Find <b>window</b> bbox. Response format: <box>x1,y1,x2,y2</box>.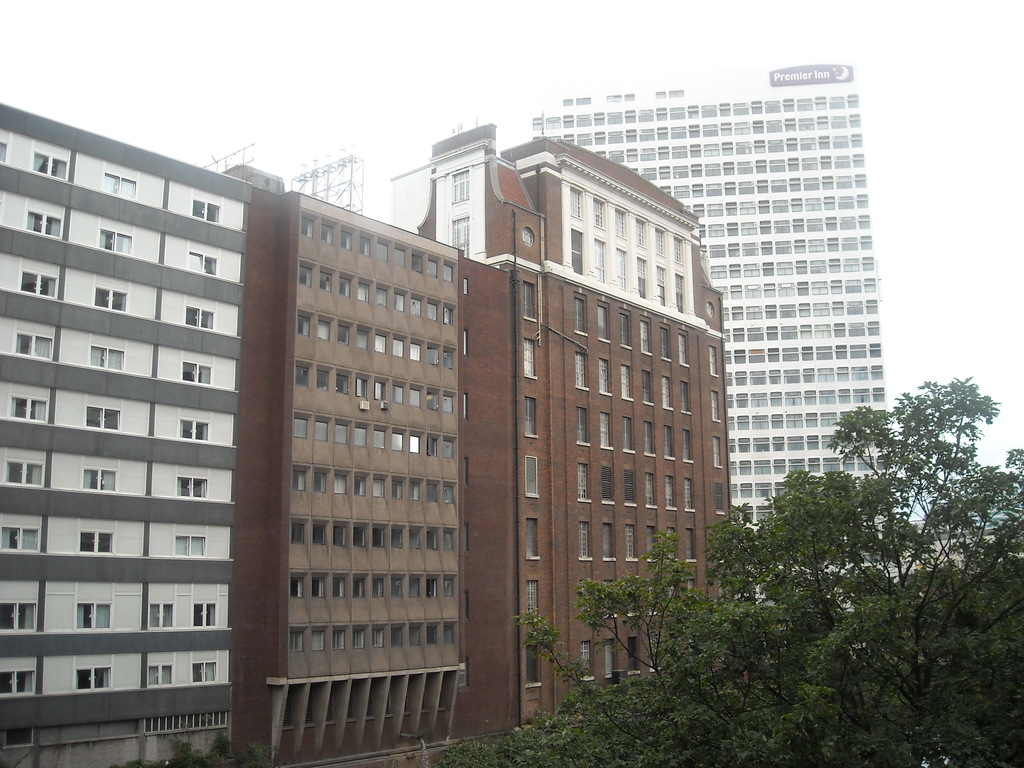
<box>392,577,401,598</box>.
